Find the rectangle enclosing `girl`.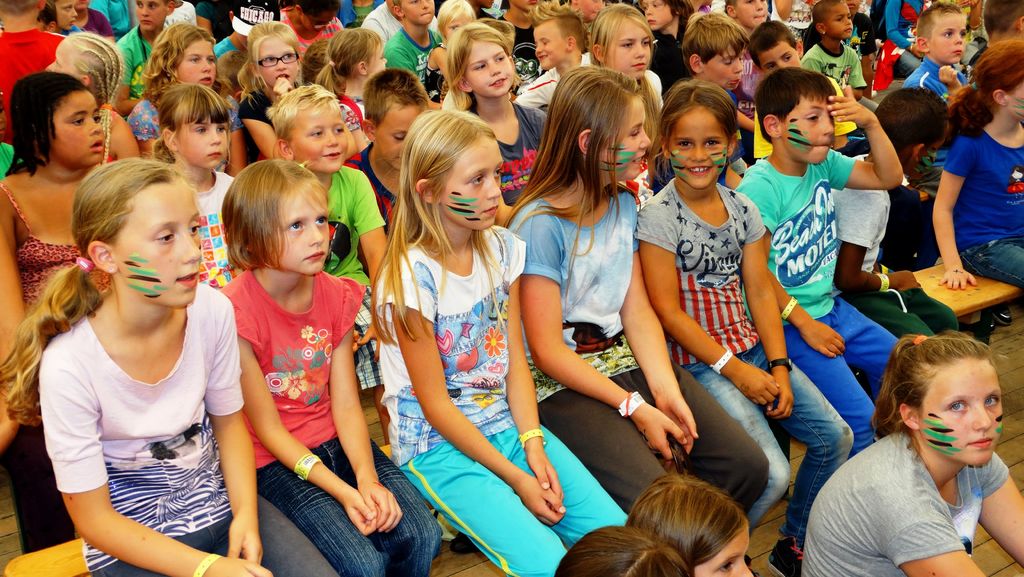
126, 22, 243, 177.
